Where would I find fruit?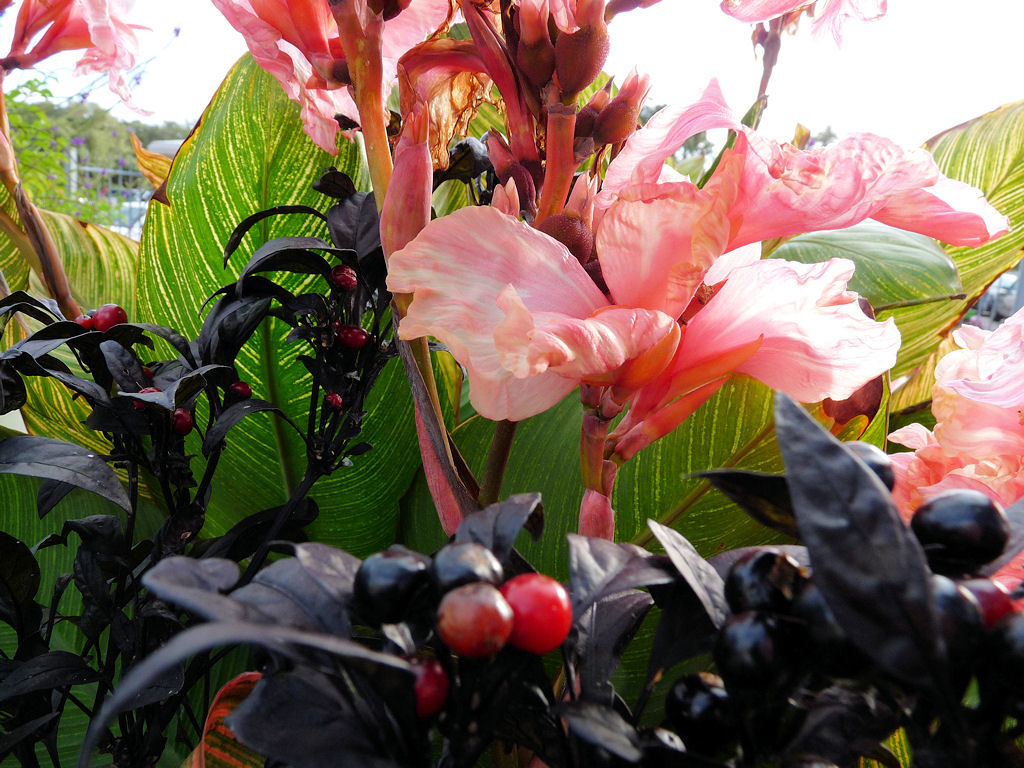
At crop(324, 392, 346, 411).
